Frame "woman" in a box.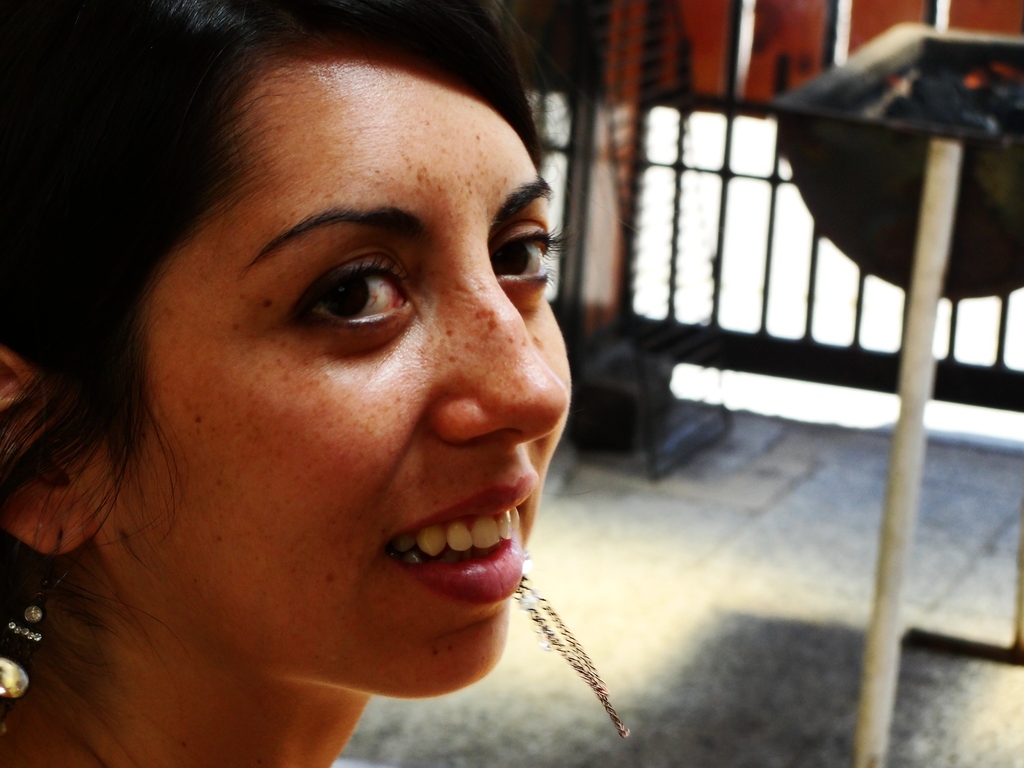
(left=0, top=0, right=691, bottom=749).
